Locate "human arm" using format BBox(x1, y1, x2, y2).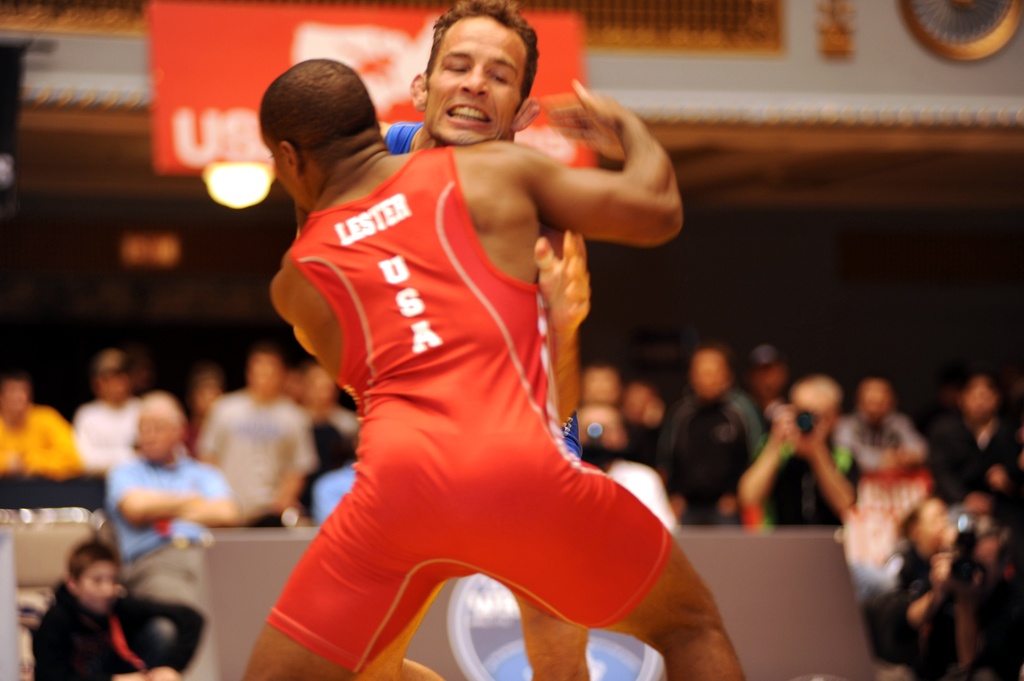
BBox(809, 431, 858, 513).
